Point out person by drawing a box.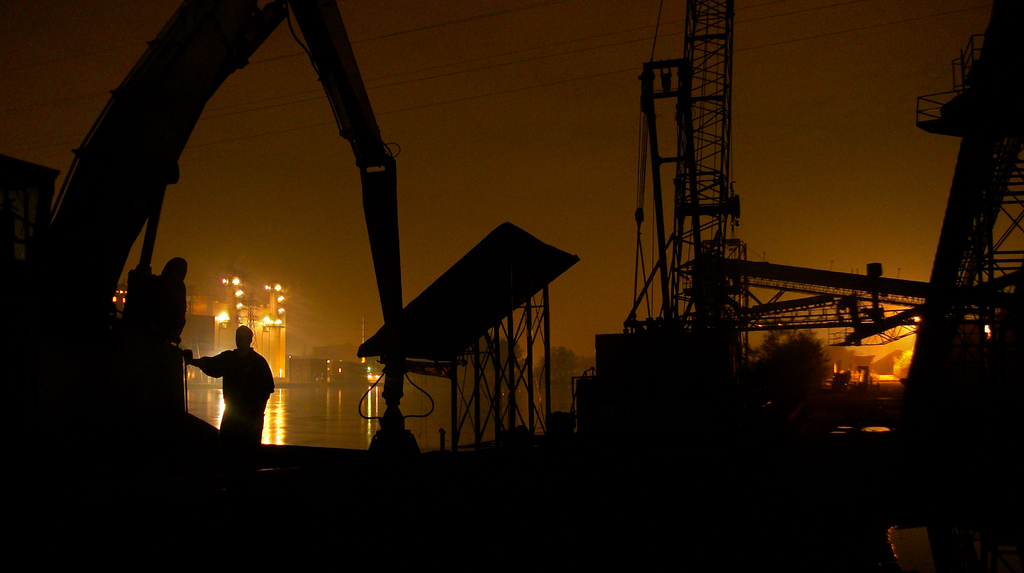
[132, 258, 190, 354].
